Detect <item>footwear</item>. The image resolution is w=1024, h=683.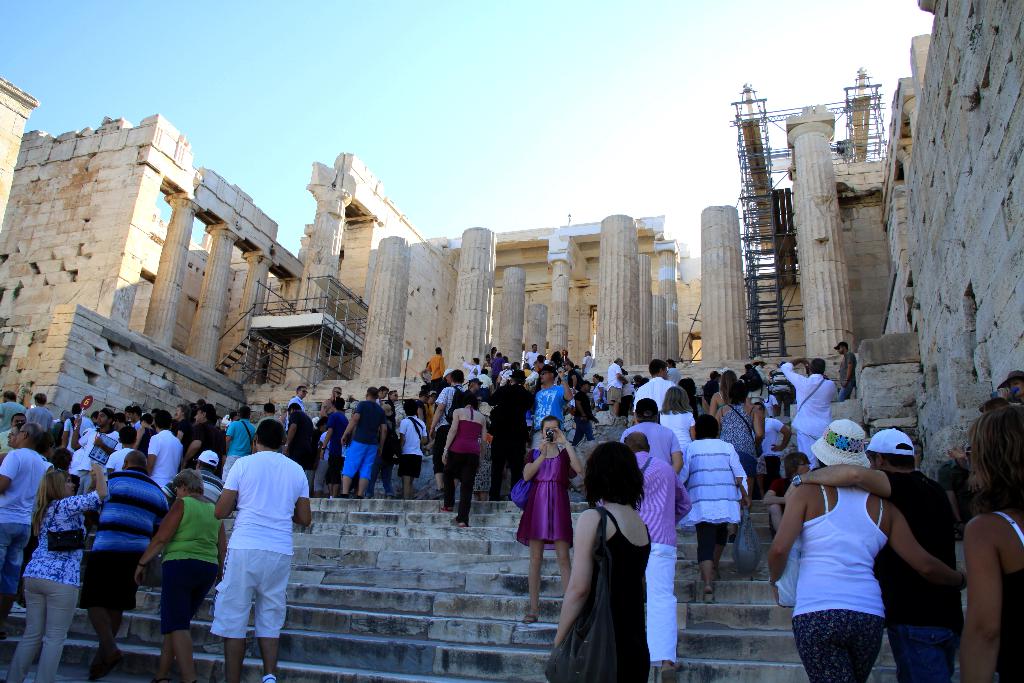
450,518,467,524.
